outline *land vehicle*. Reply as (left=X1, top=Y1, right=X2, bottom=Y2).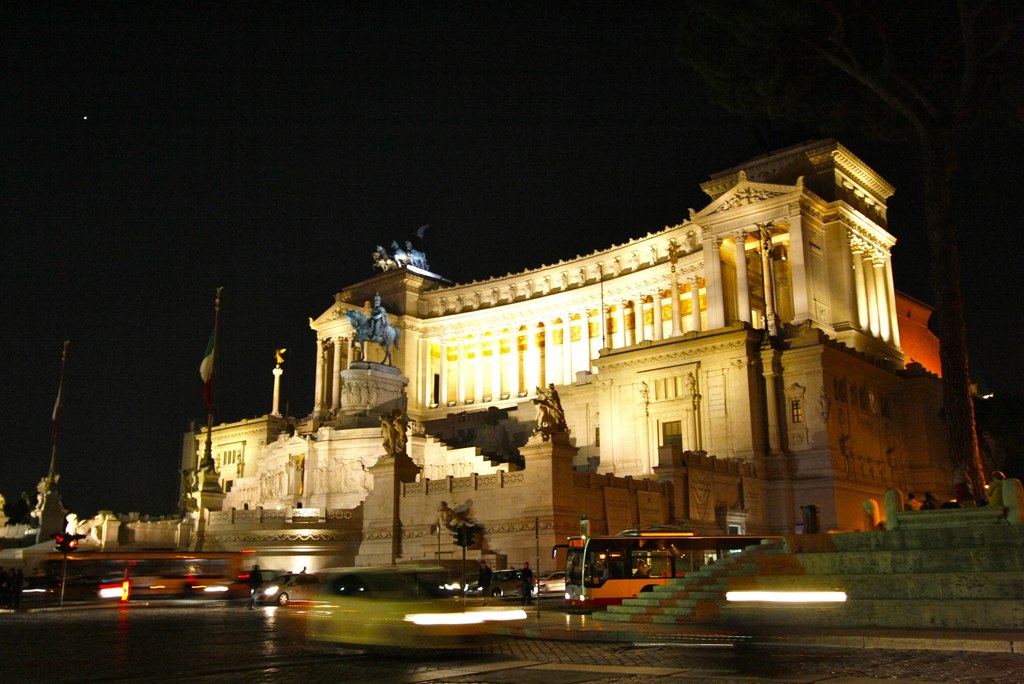
(left=549, top=529, right=782, bottom=613).
